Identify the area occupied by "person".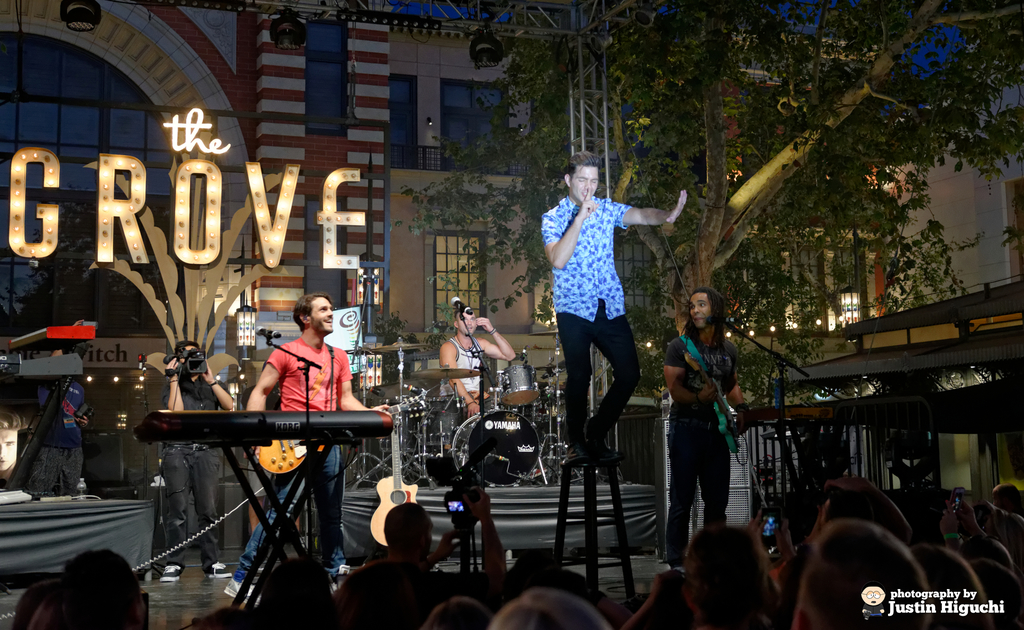
Area: bbox=(33, 348, 94, 497).
